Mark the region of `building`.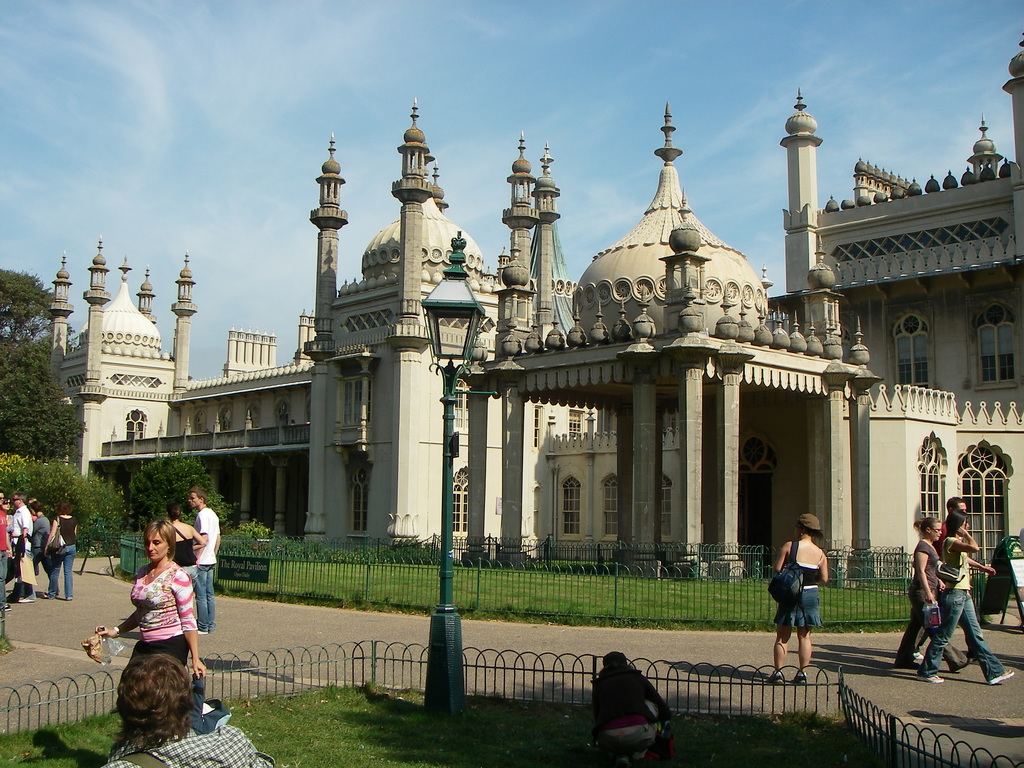
Region: rect(47, 36, 1023, 569).
